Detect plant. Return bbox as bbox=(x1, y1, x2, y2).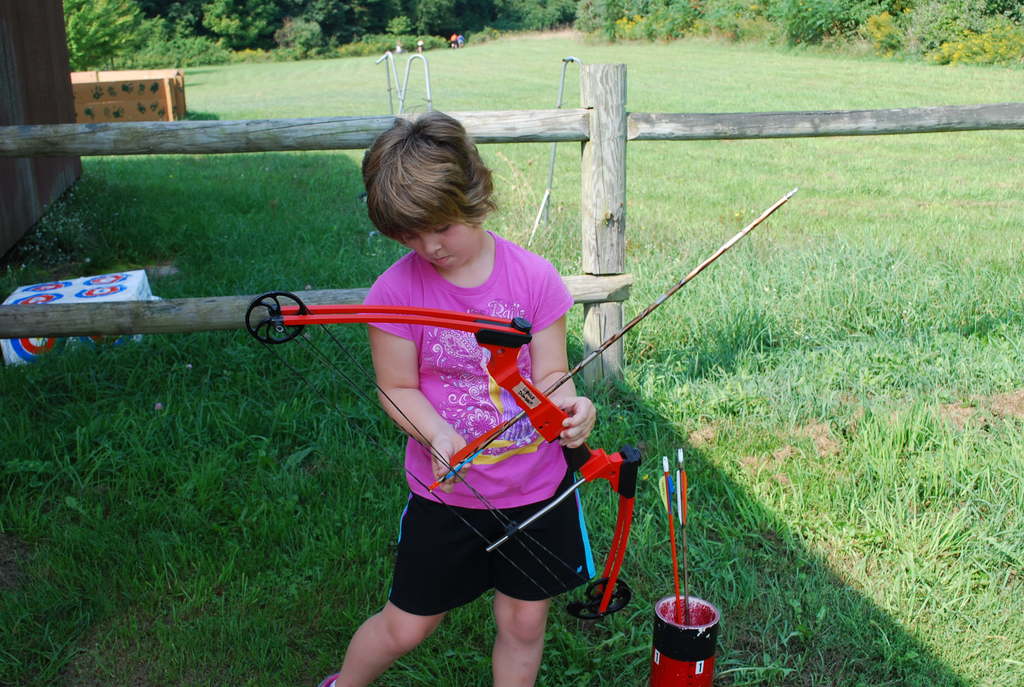
bbox=(83, 38, 237, 72).
